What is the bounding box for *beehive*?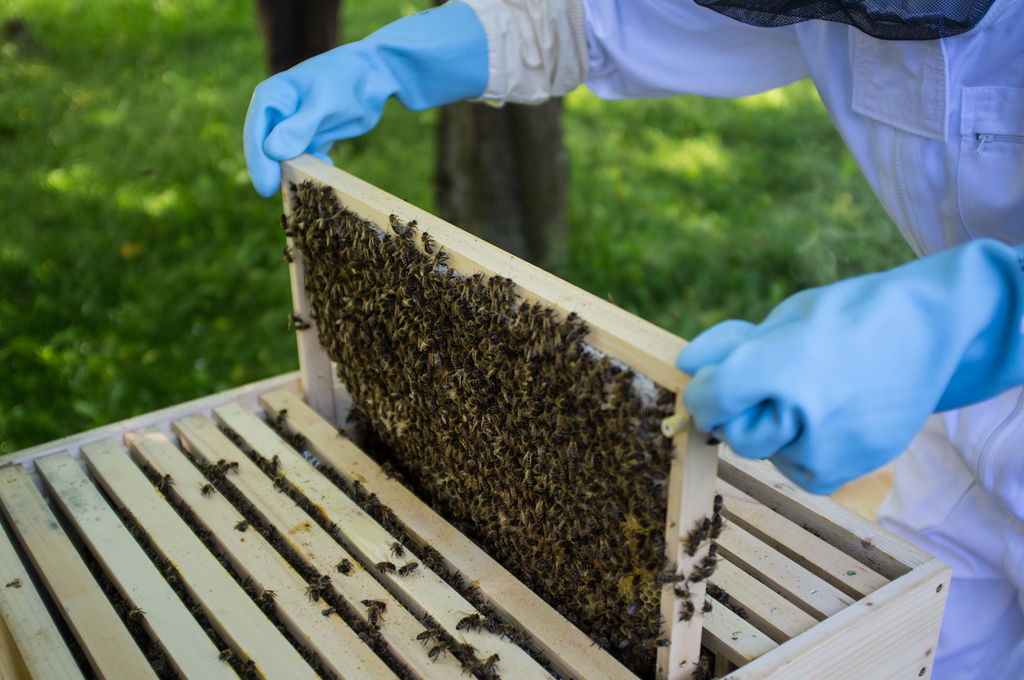
(left=698, top=647, right=716, bottom=679).
